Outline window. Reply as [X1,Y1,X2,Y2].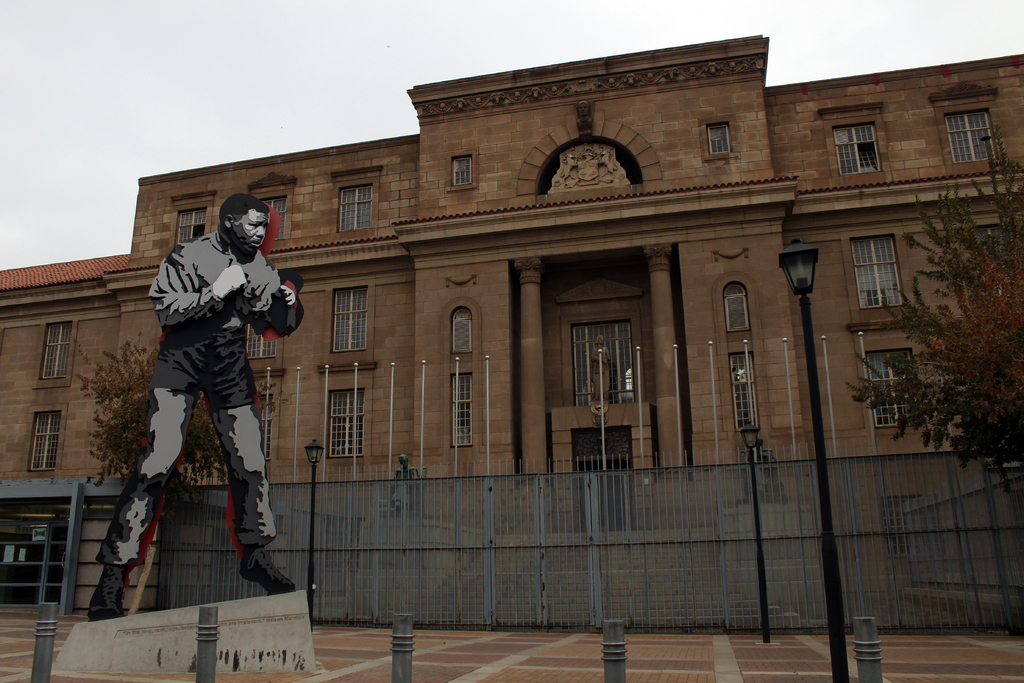
[852,233,908,304].
